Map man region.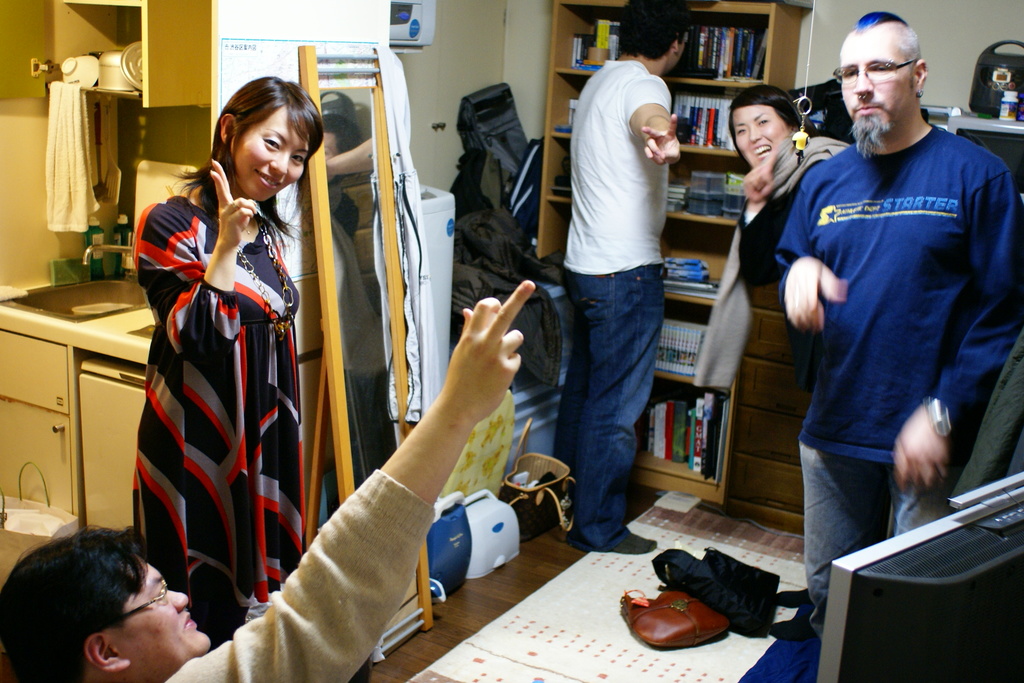
Mapped to bbox=(560, 0, 691, 552).
